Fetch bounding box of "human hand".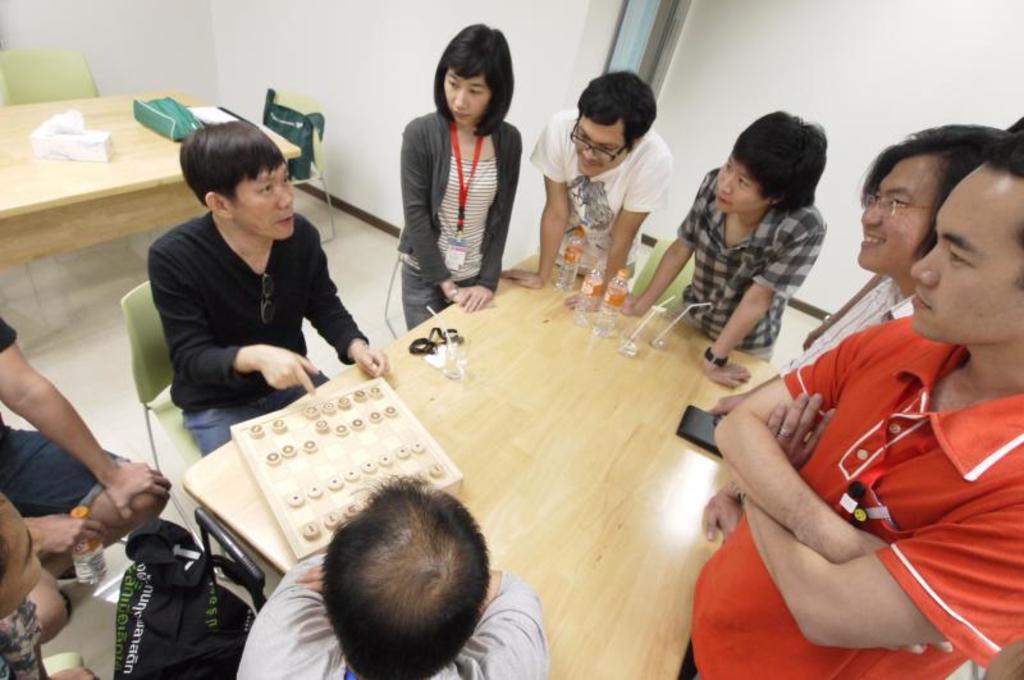
Bbox: x1=260 y1=346 x2=321 y2=397.
